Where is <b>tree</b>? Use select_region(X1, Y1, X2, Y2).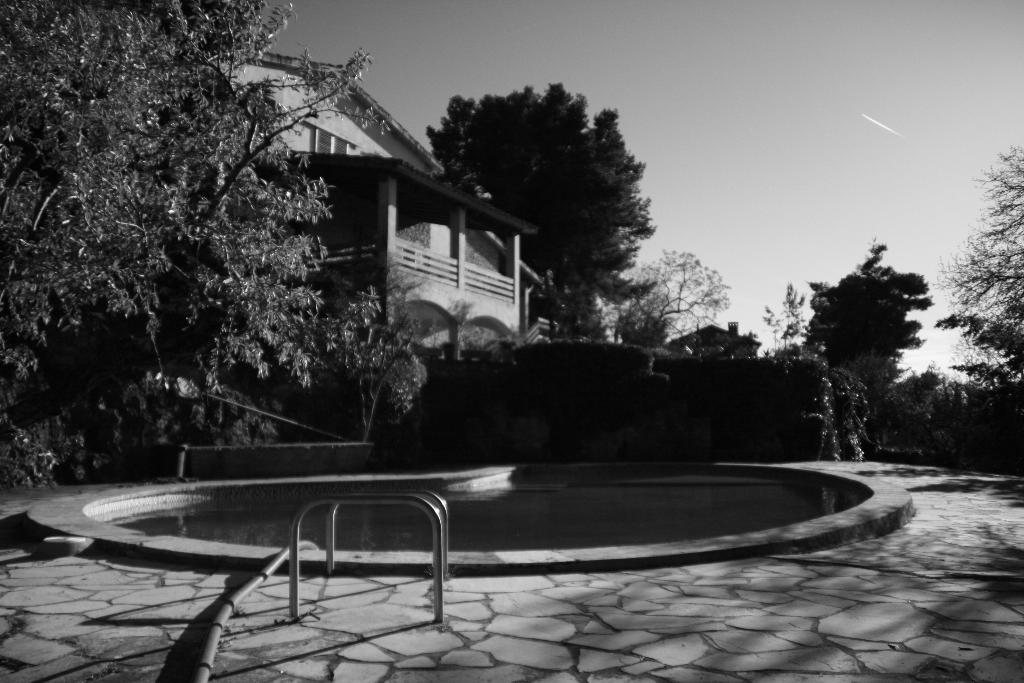
select_region(604, 296, 666, 355).
